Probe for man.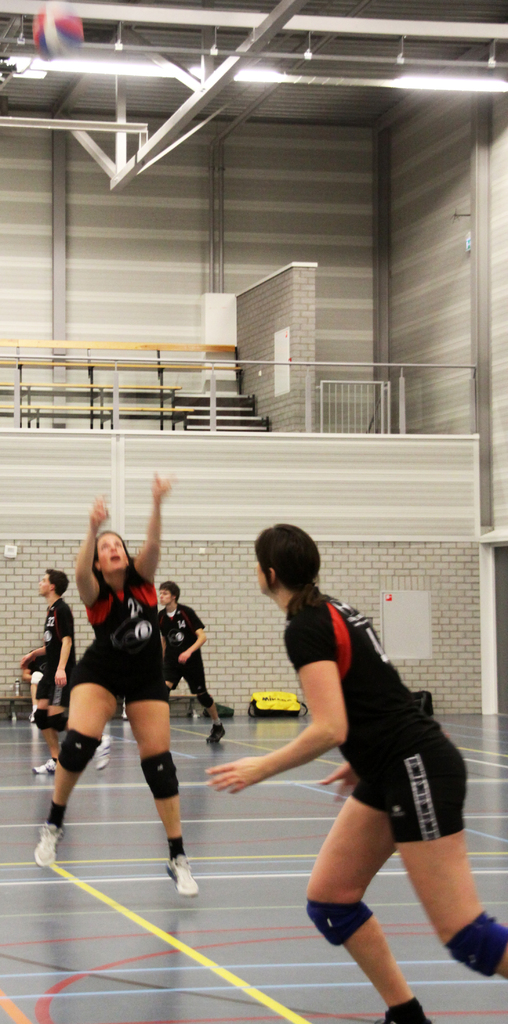
Probe result: [x1=20, y1=564, x2=117, y2=777].
